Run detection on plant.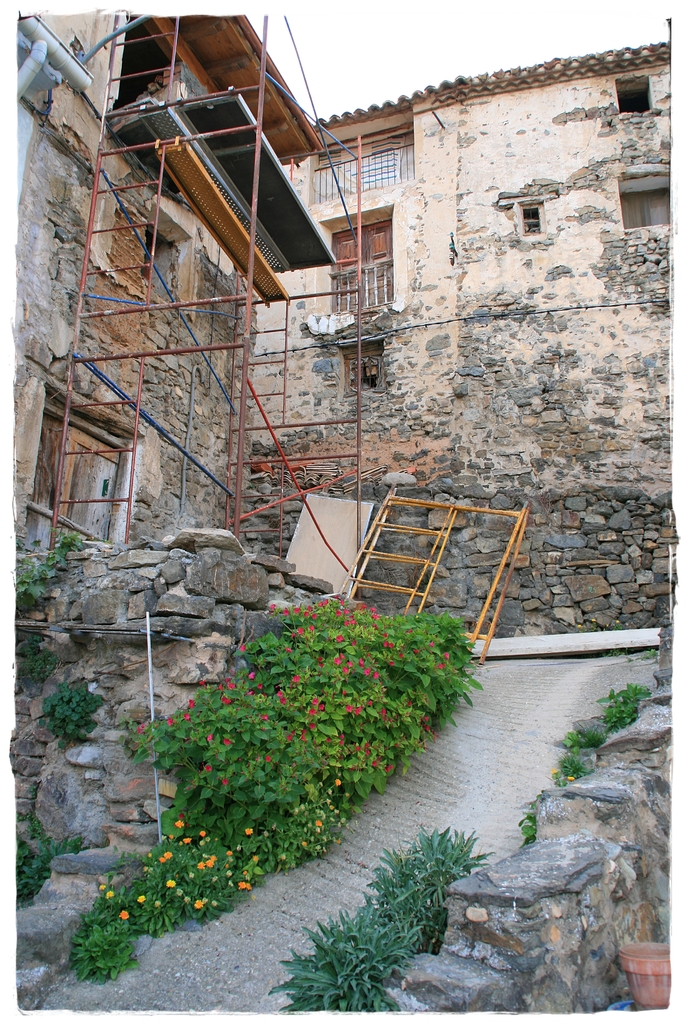
Result: region(518, 683, 659, 845).
